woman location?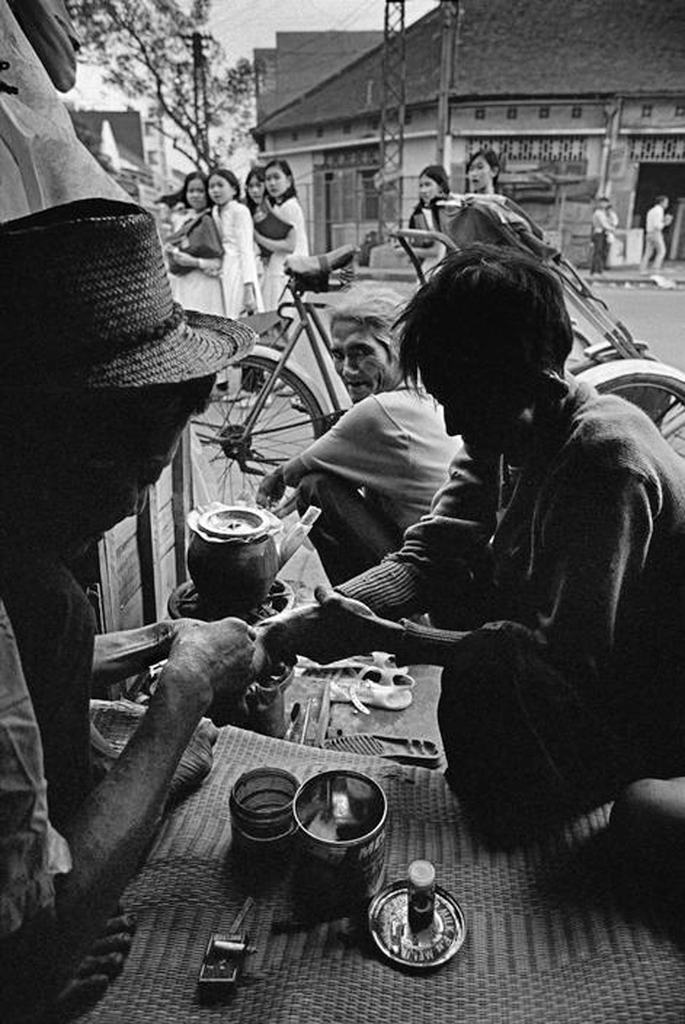
392/166/457/304
